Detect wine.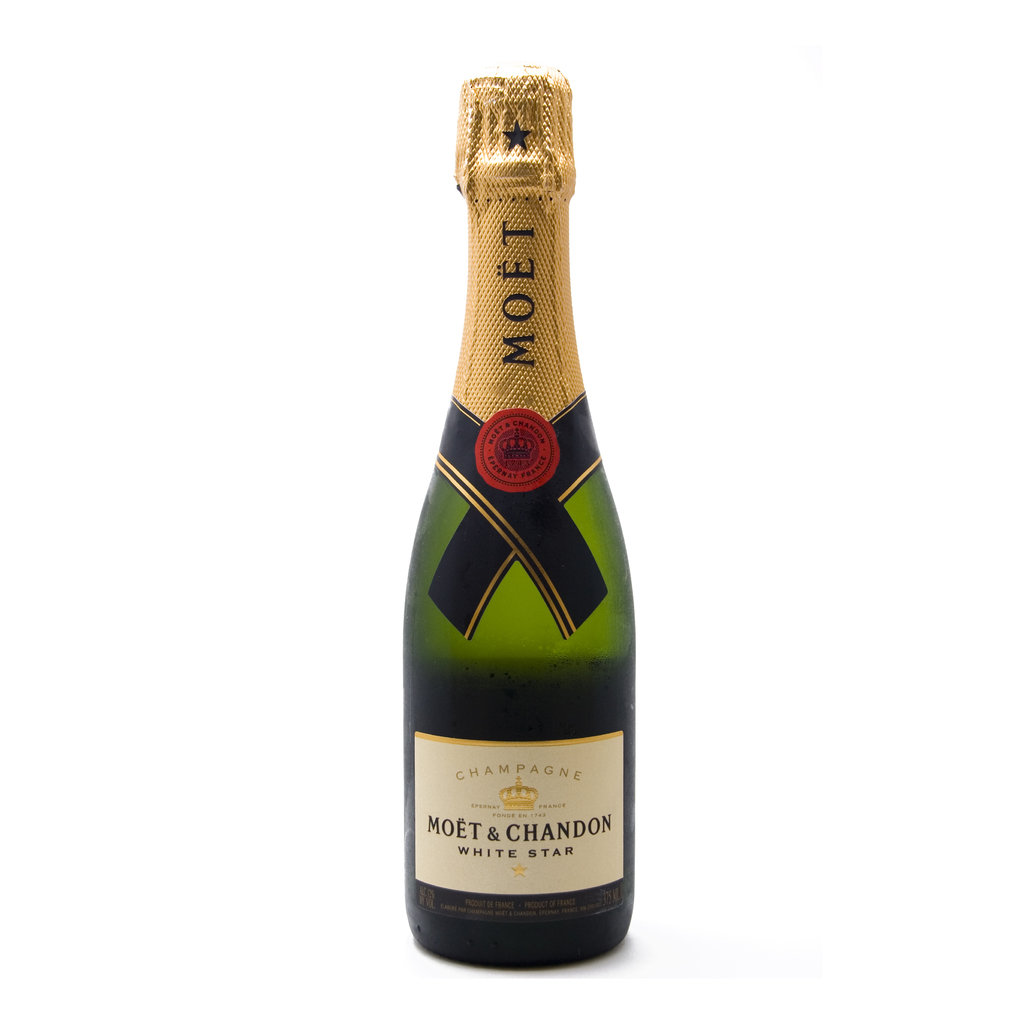
Detected at 404 62 628 970.
